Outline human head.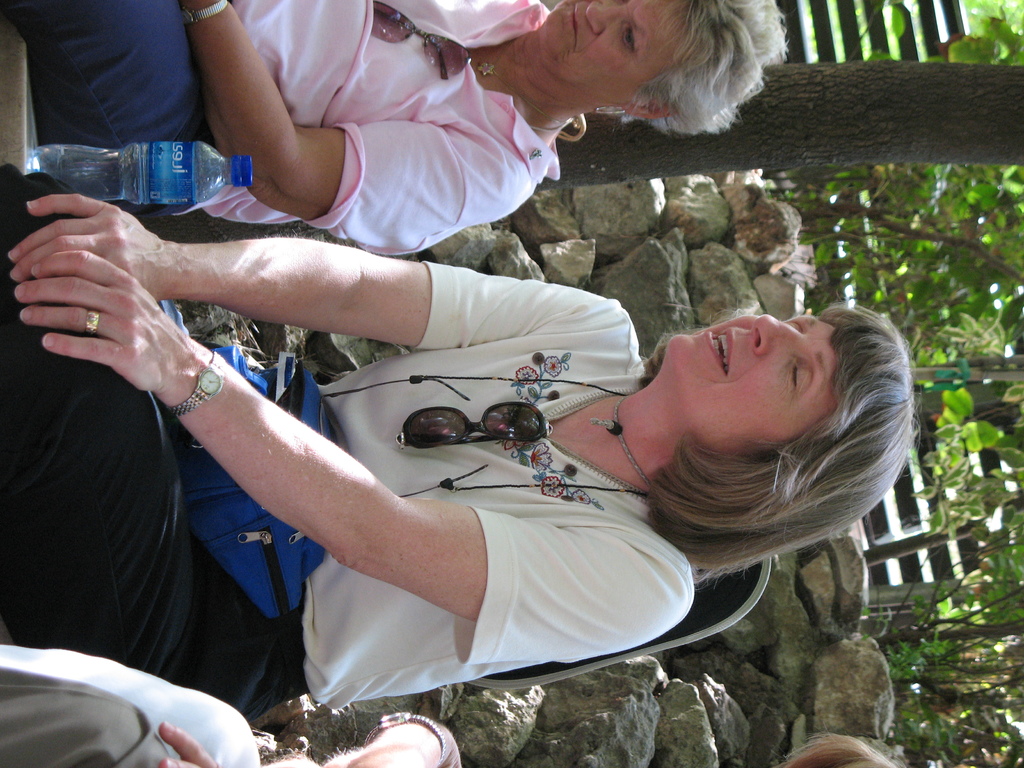
Outline: rect(540, 1, 786, 120).
